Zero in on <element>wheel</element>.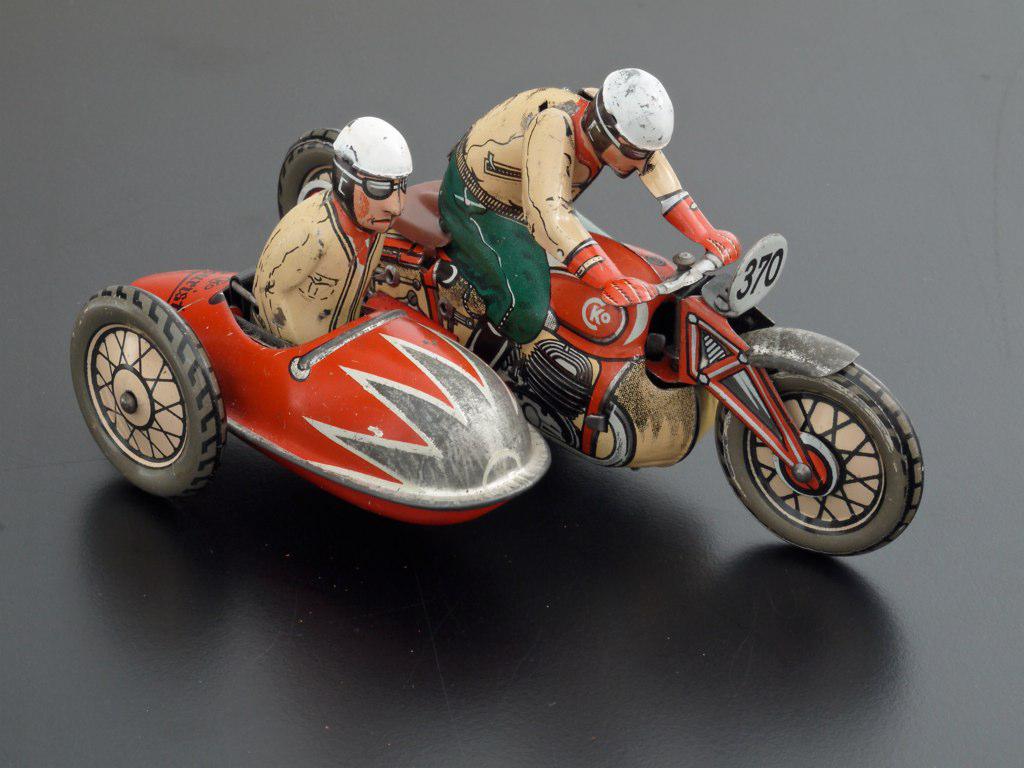
Zeroed in: [left=276, top=130, right=340, bottom=217].
